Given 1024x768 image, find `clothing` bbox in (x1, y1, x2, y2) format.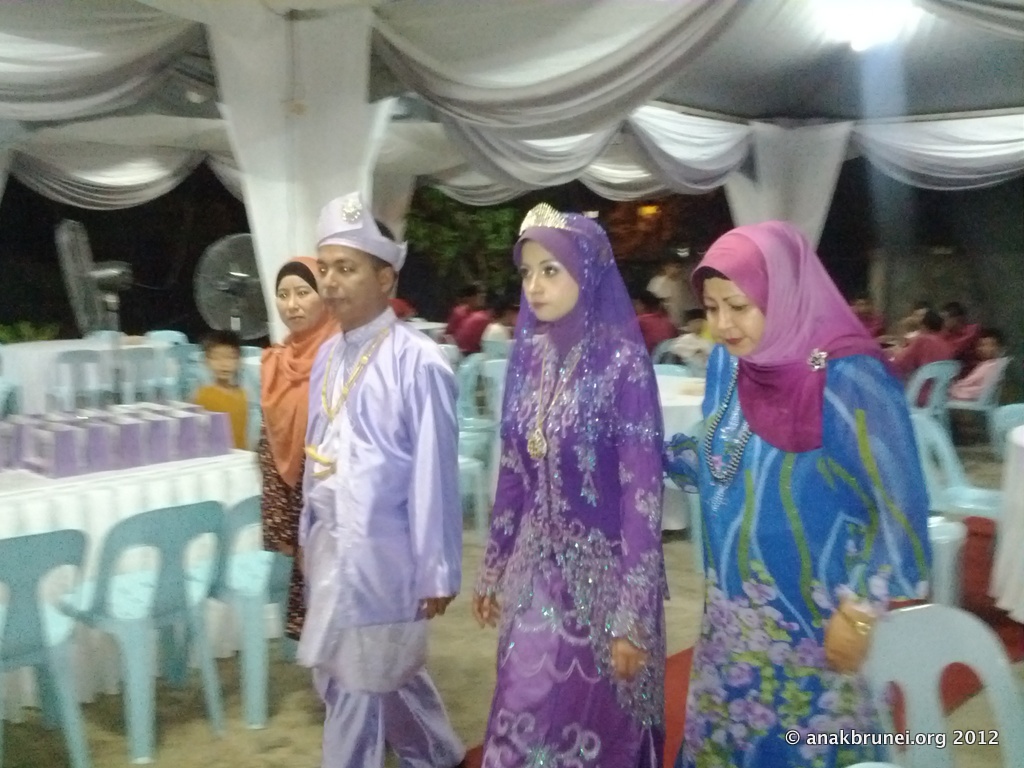
(445, 297, 476, 334).
